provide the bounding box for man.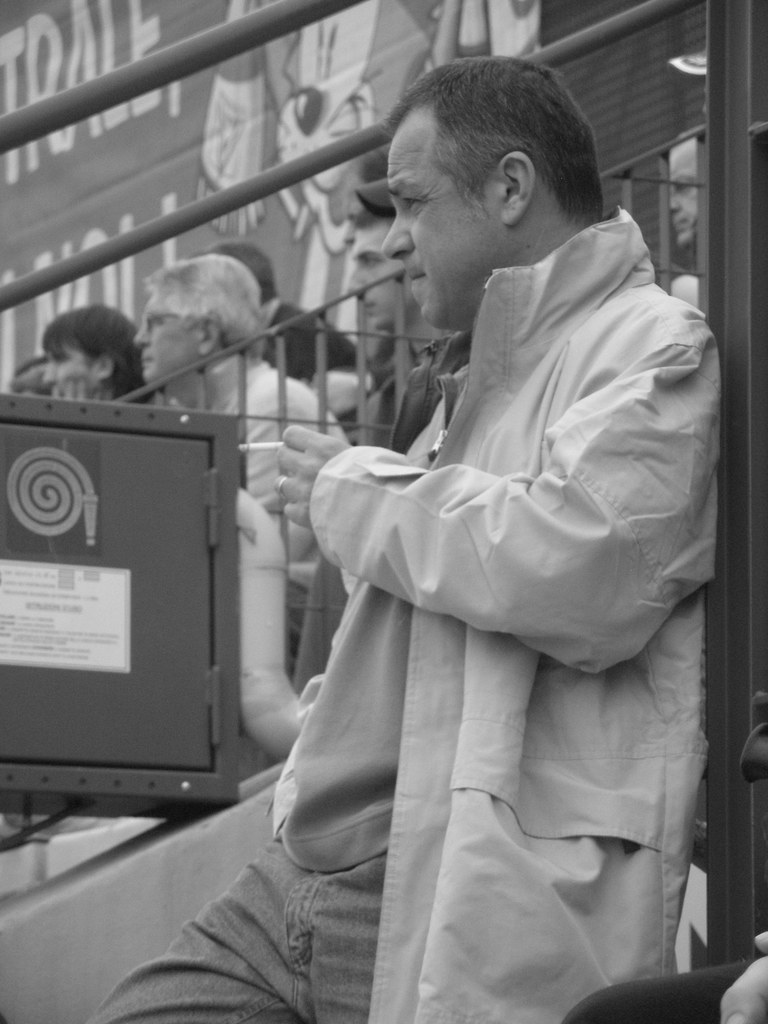
[left=132, top=271, right=369, bottom=694].
